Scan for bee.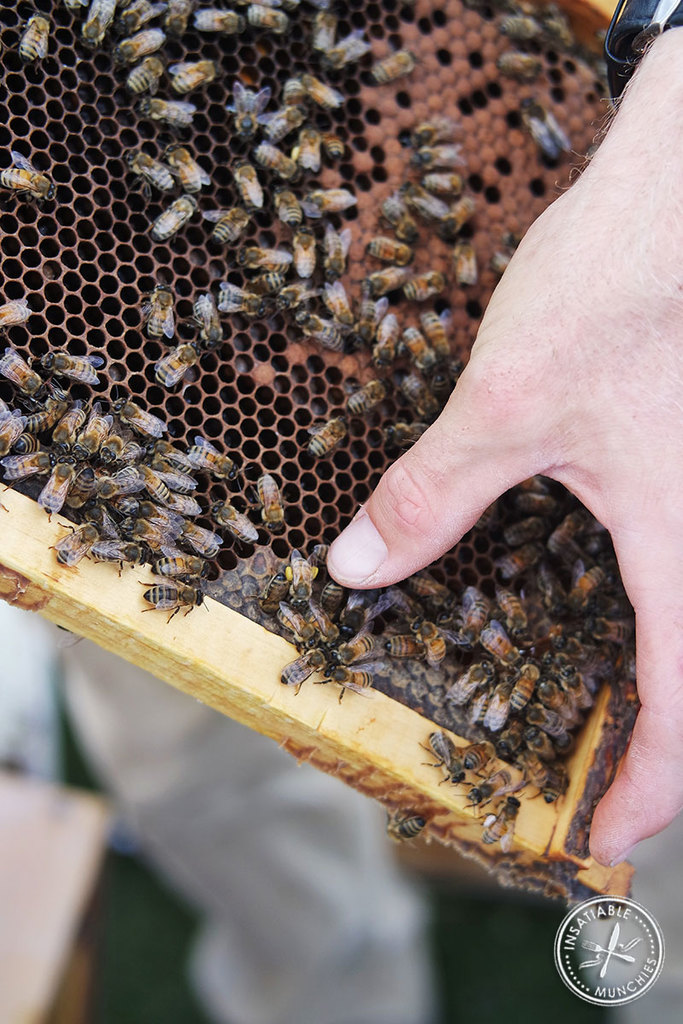
Scan result: (418, 310, 457, 375).
